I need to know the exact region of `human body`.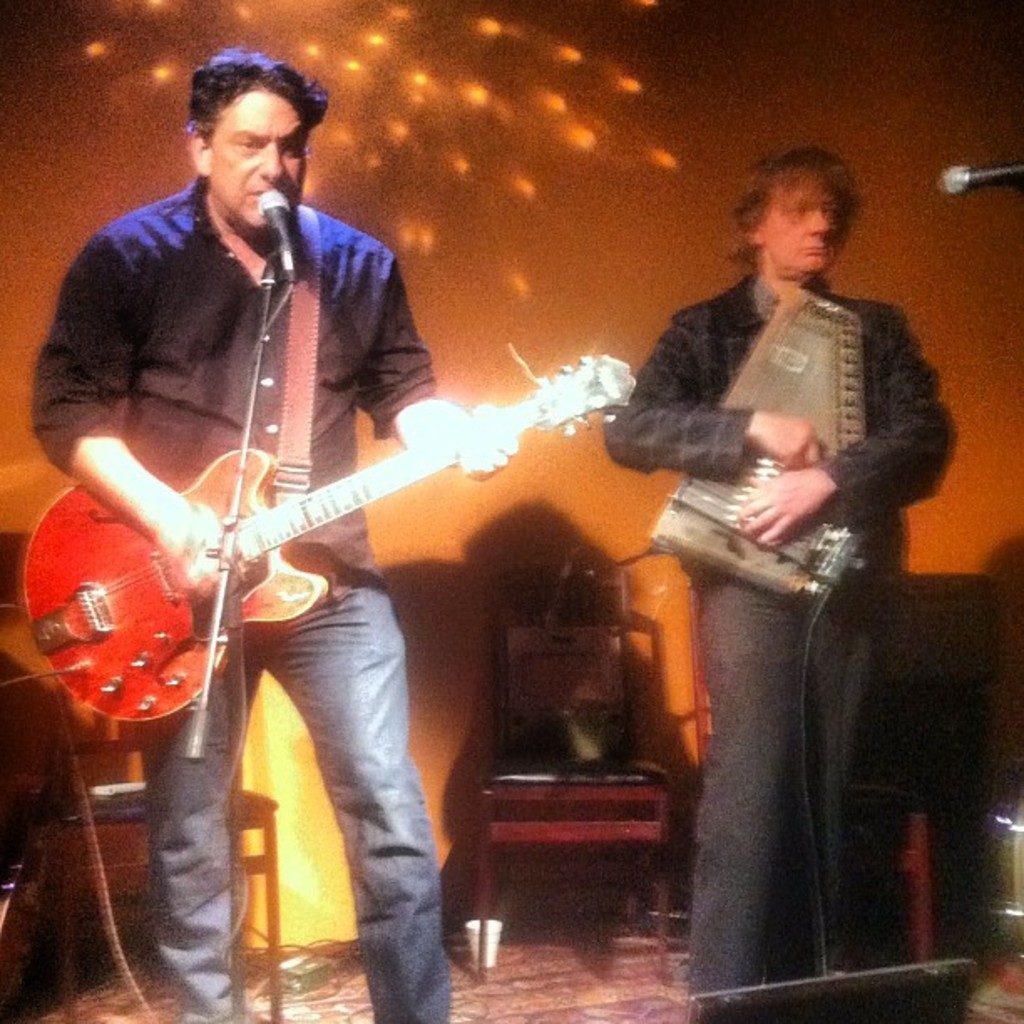
Region: [627, 125, 924, 950].
